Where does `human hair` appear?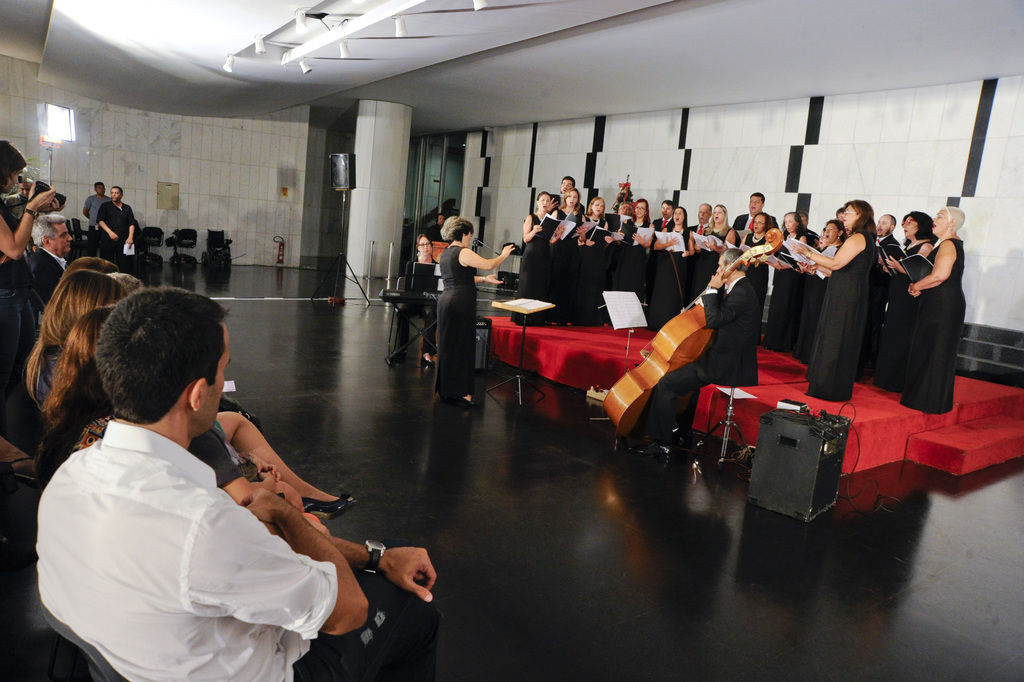
Appears at Rect(711, 204, 731, 225).
